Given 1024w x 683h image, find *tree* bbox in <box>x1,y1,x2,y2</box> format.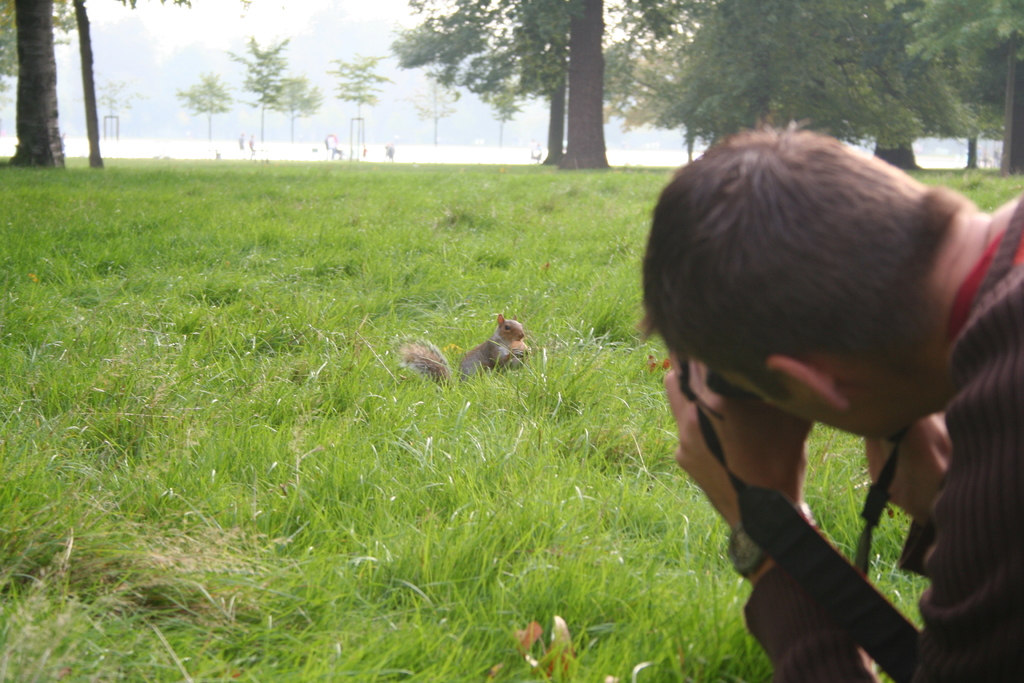
<box>76,0,99,170</box>.
